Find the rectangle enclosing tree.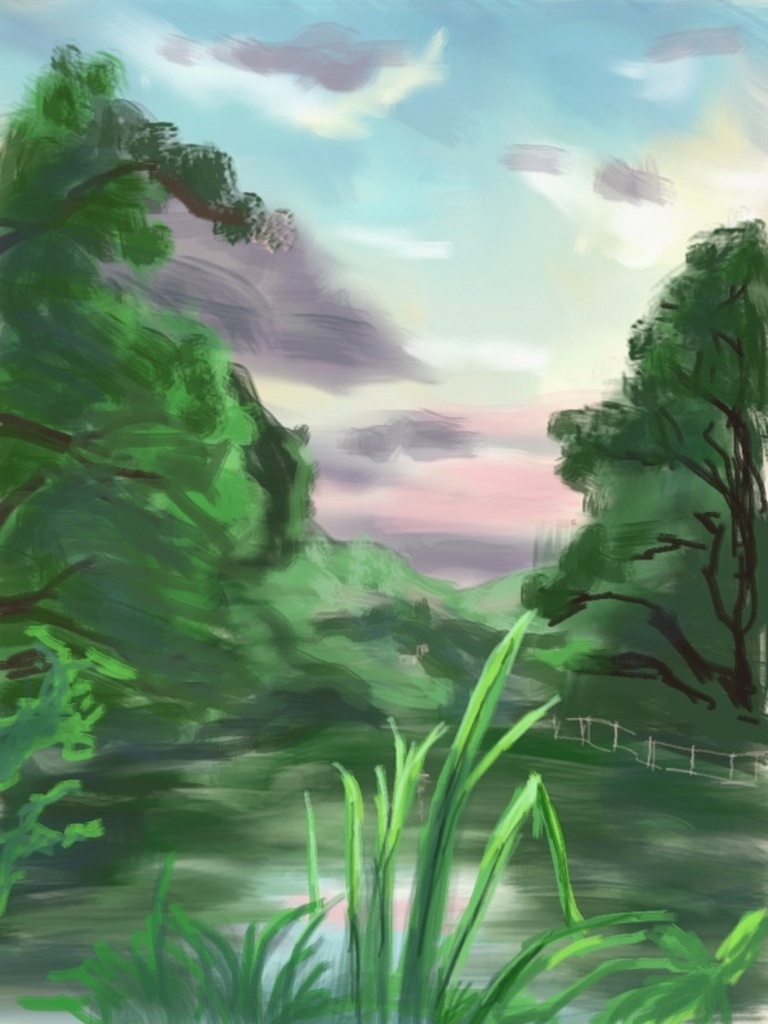
<region>0, 33, 323, 901</region>.
